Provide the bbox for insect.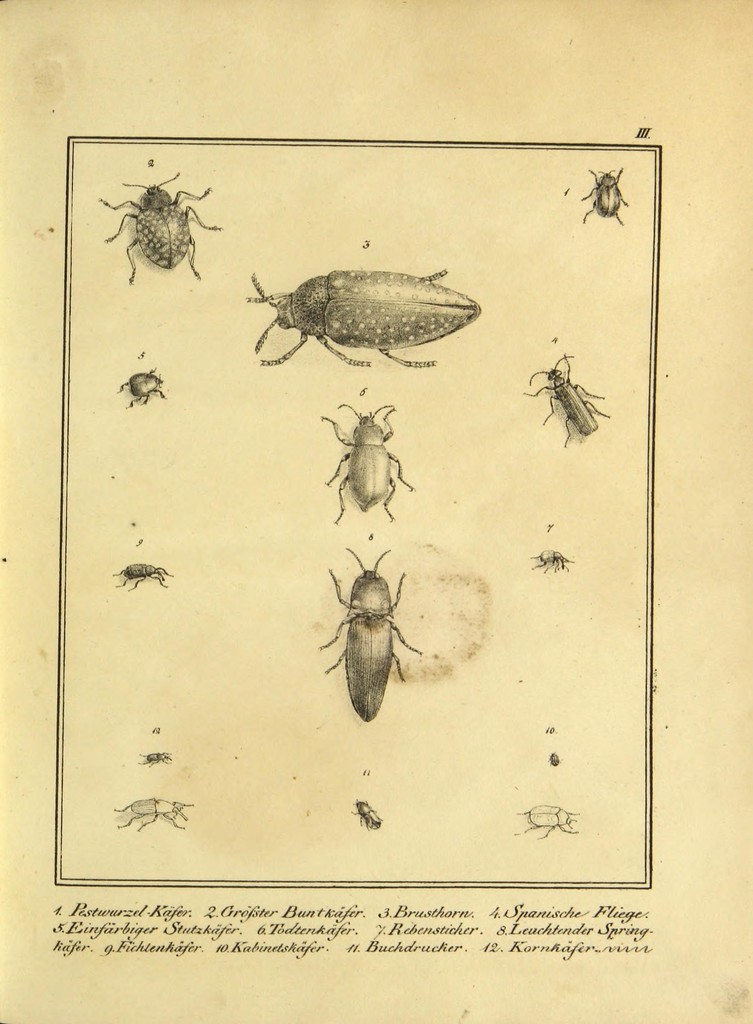
[left=103, top=163, right=225, bottom=275].
